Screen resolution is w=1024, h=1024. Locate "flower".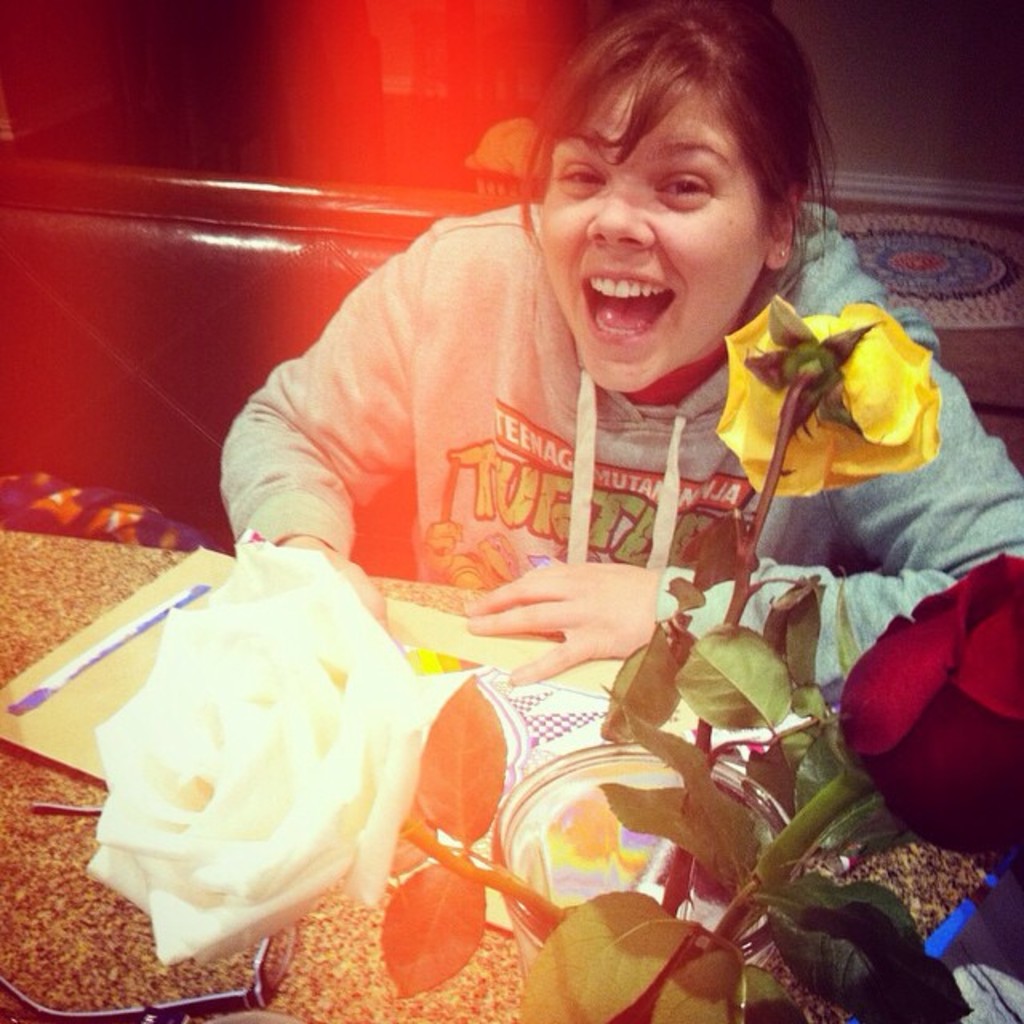
91:555:427:962.
